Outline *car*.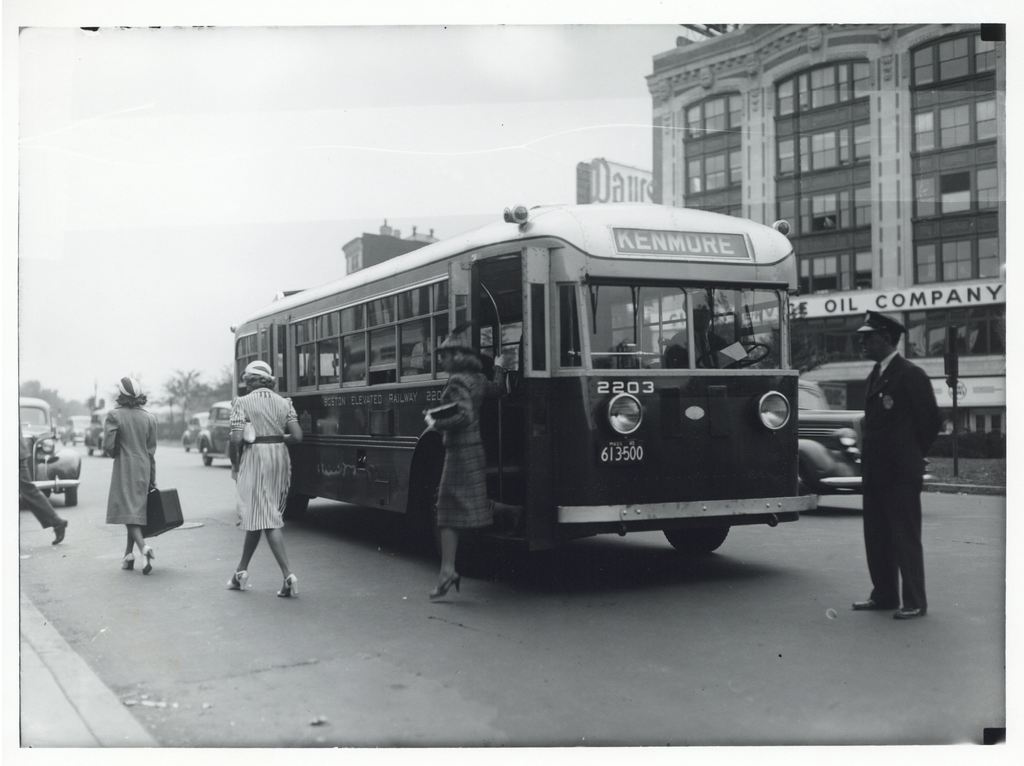
Outline: (left=793, top=378, right=932, bottom=511).
